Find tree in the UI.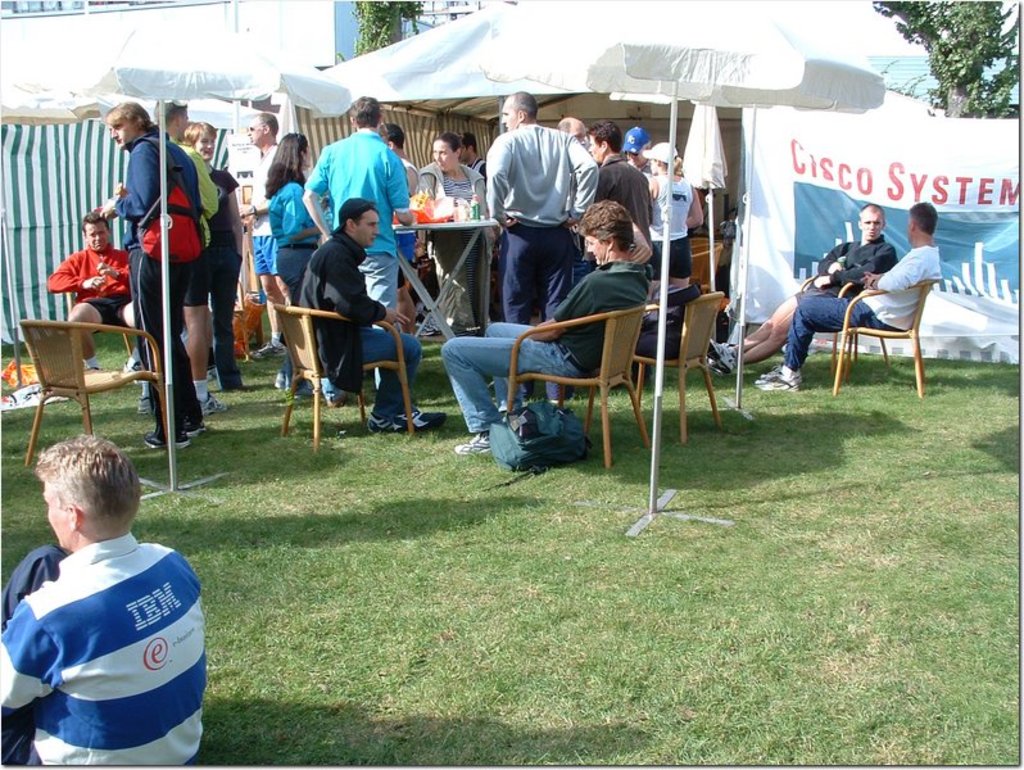
UI element at region(873, 0, 1023, 118).
